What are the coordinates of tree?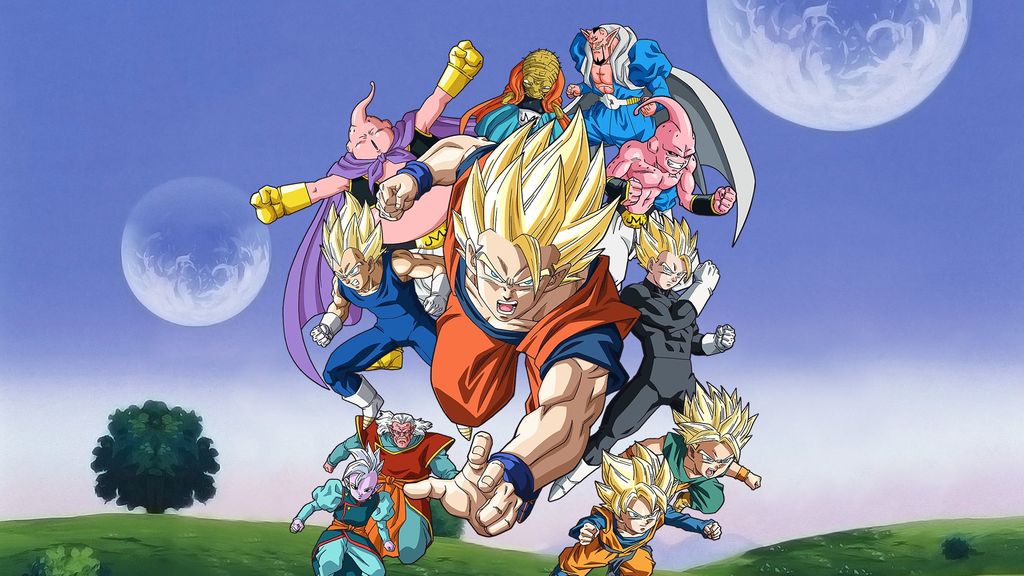
Rect(30, 545, 99, 575).
